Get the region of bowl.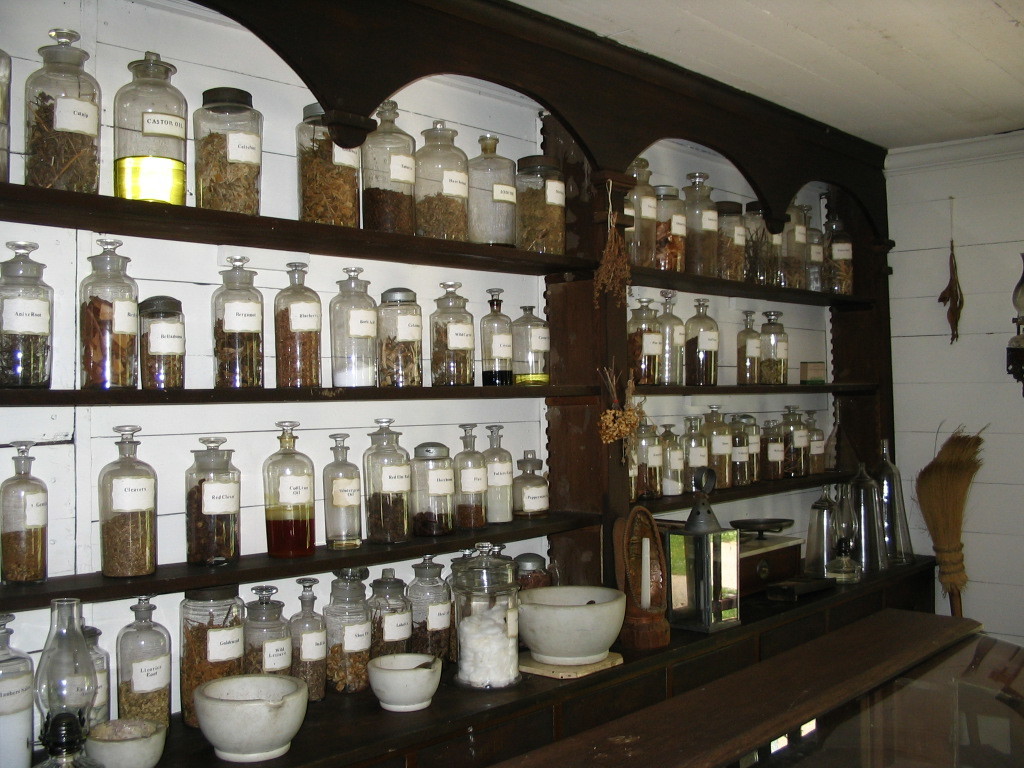
left=521, top=585, right=623, bottom=669.
